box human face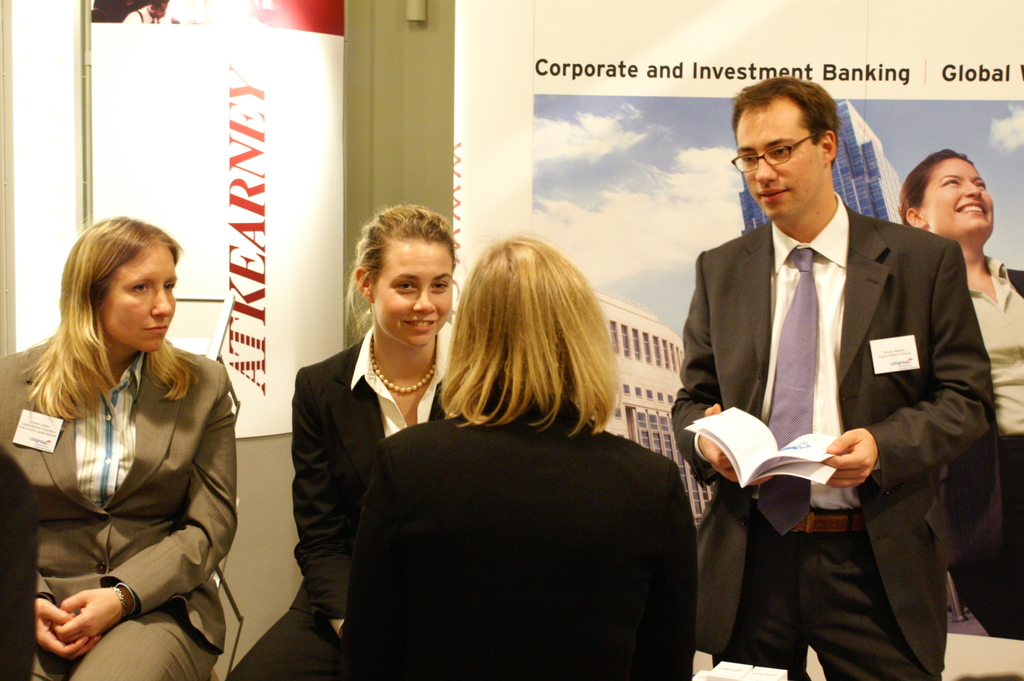
93, 247, 178, 359
